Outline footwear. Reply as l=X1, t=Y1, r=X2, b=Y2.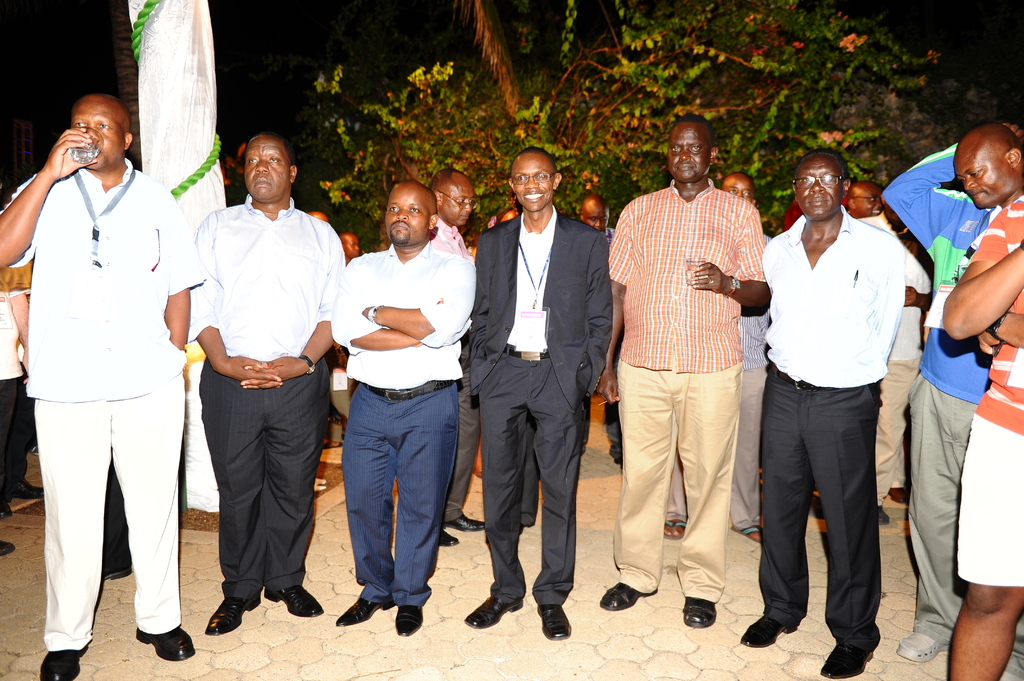
l=266, t=588, r=321, b=618.
